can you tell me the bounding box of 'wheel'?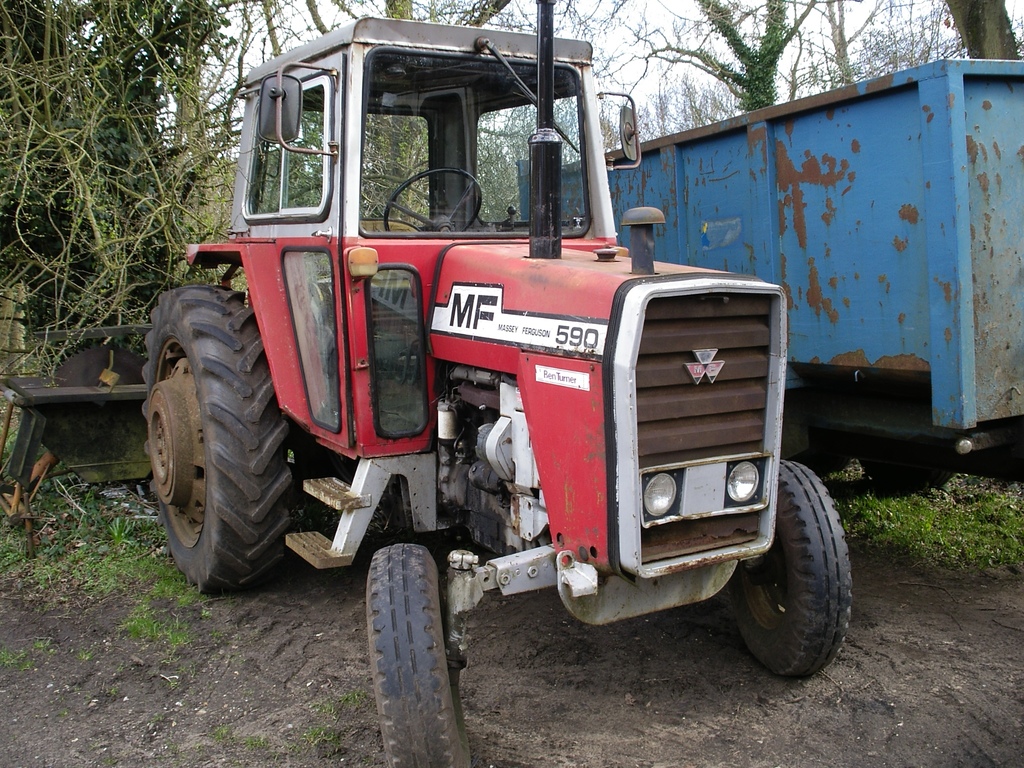
<box>383,171,478,234</box>.
